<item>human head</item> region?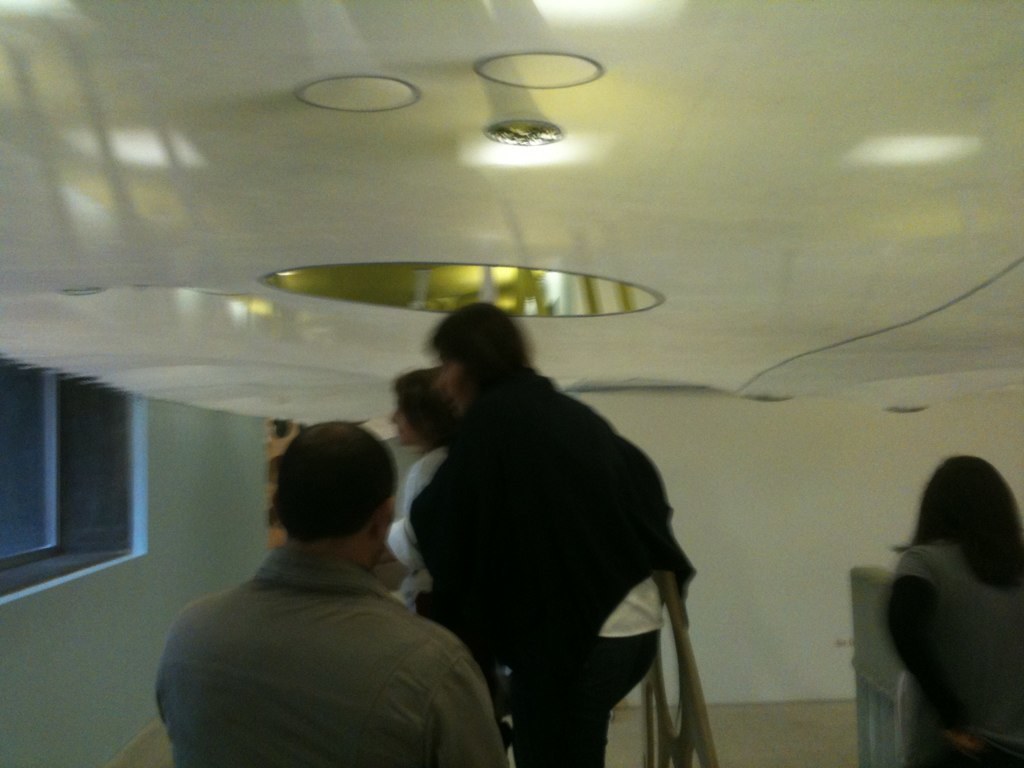
crop(429, 306, 527, 407)
